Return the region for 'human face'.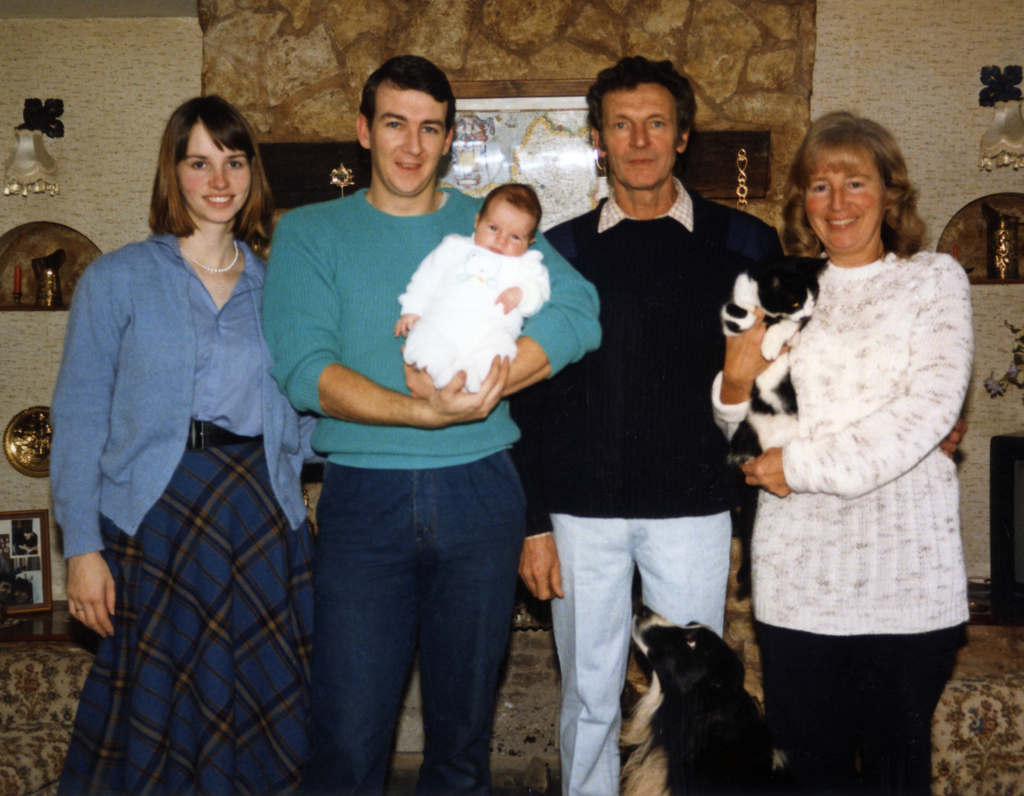
BBox(179, 123, 251, 224).
